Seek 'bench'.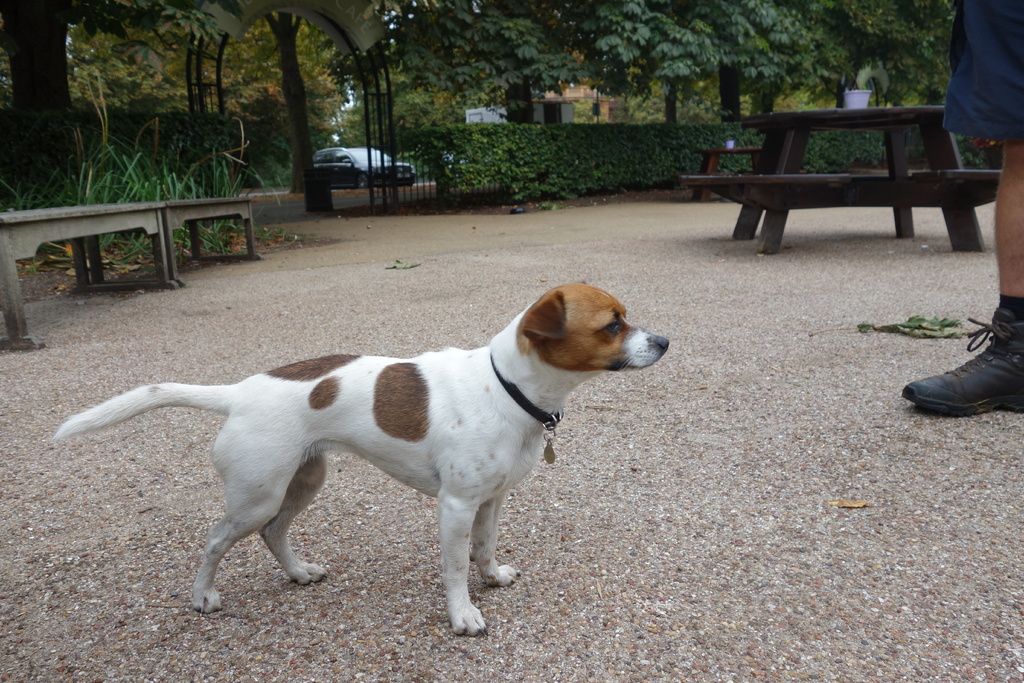
{"x1": 689, "y1": 147, "x2": 765, "y2": 195}.
